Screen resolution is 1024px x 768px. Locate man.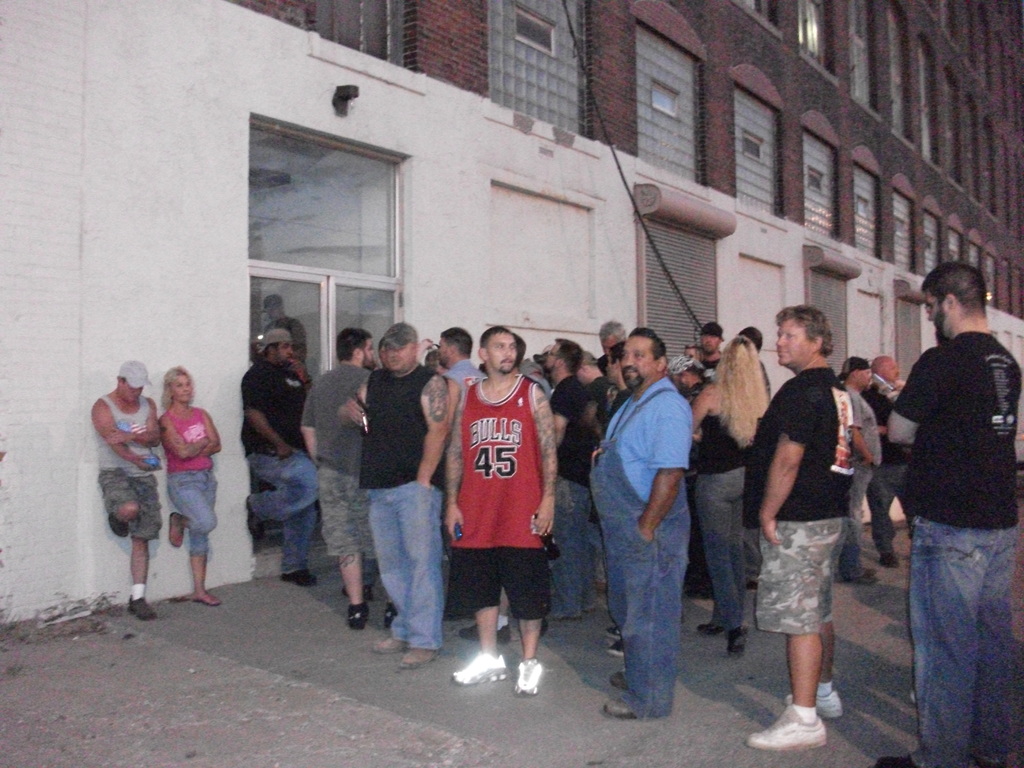
left=597, top=314, right=631, bottom=424.
